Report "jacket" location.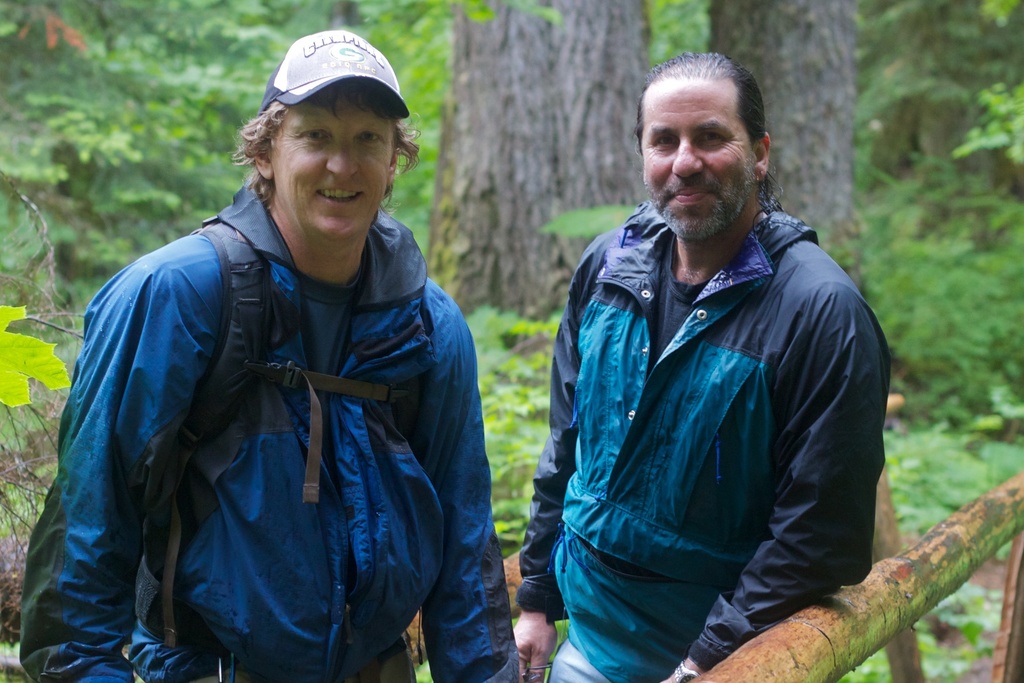
Report: {"left": 19, "top": 170, "right": 544, "bottom": 682}.
